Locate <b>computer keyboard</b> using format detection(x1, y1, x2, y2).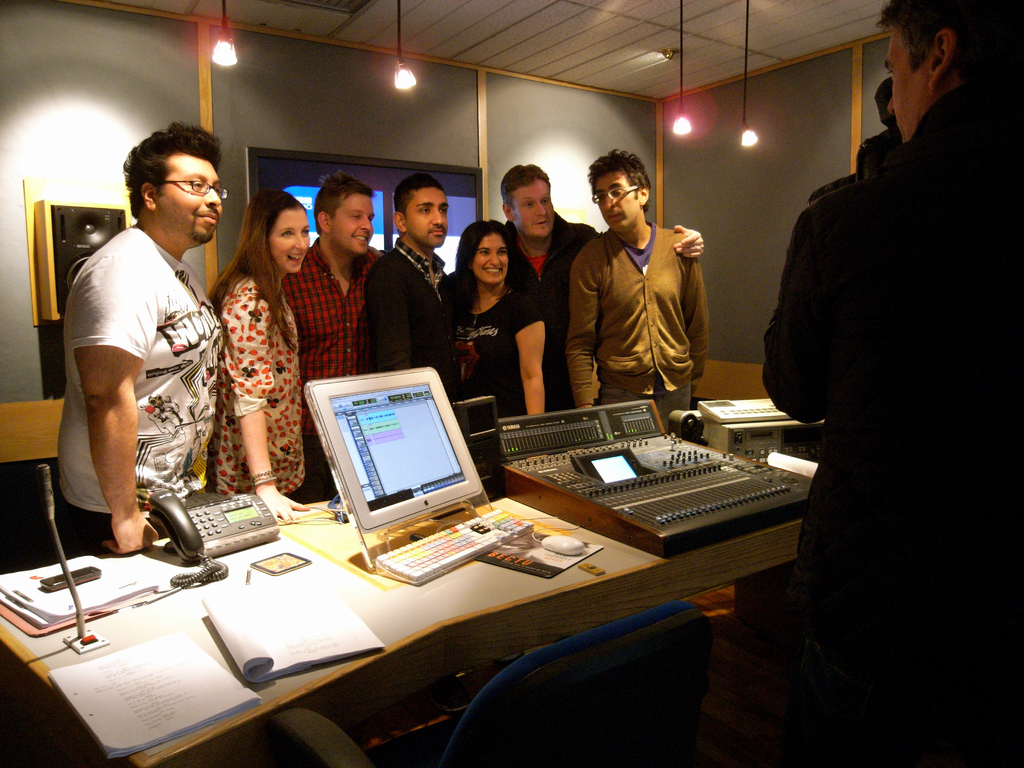
detection(377, 511, 532, 586).
